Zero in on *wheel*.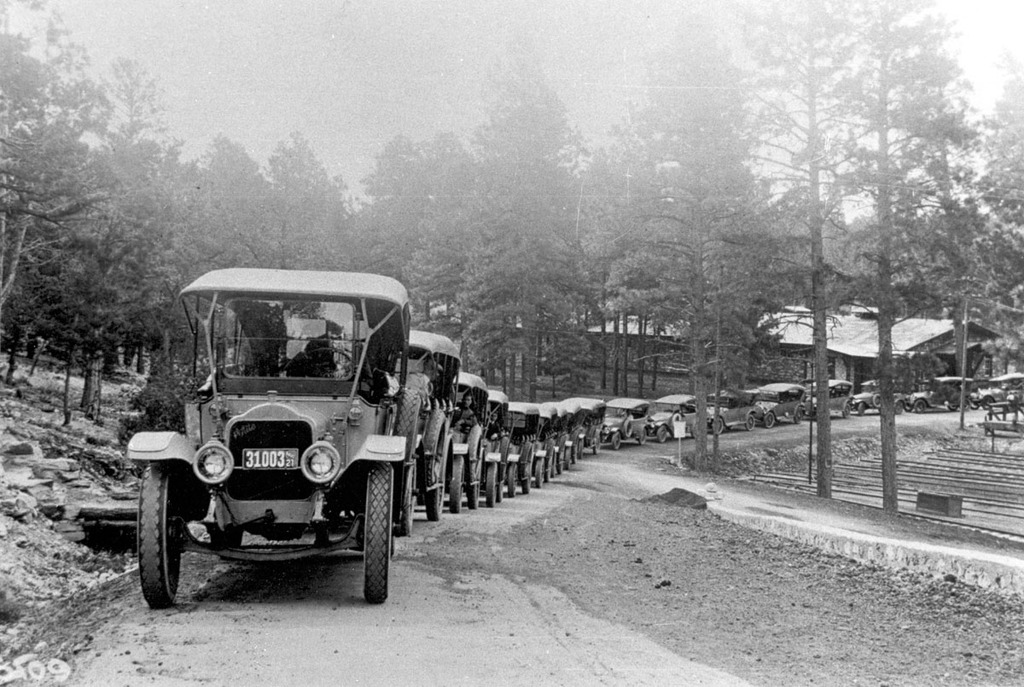
Zeroed in: <bbox>468, 427, 480, 480</bbox>.
